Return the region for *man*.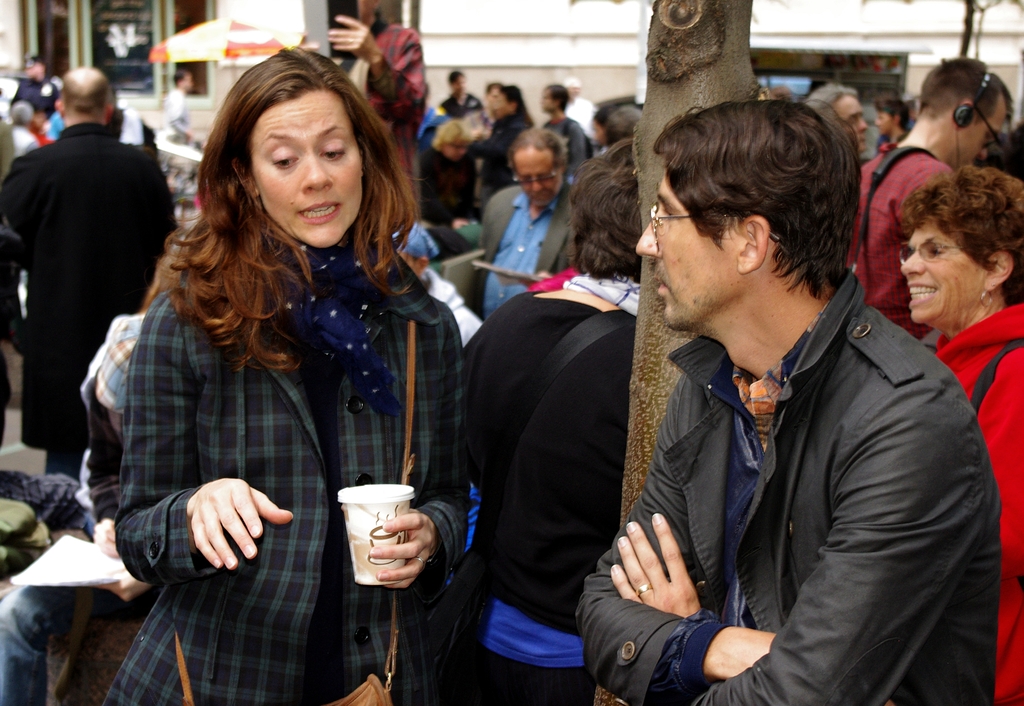
l=470, t=120, r=573, b=329.
